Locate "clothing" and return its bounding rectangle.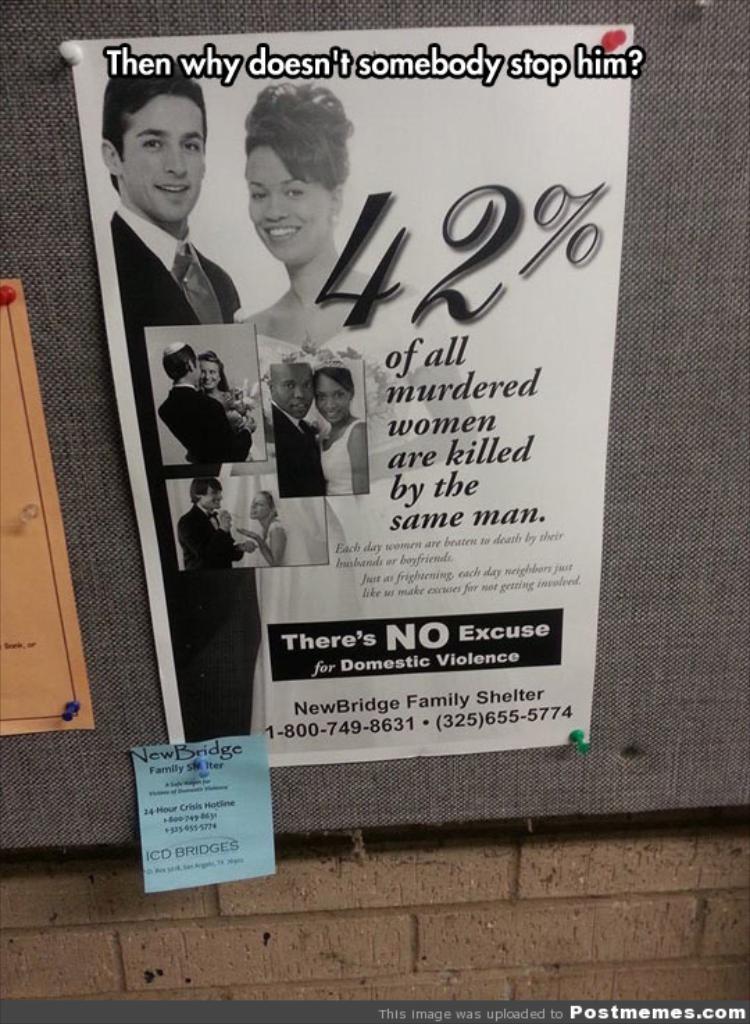
select_region(274, 406, 333, 502).
